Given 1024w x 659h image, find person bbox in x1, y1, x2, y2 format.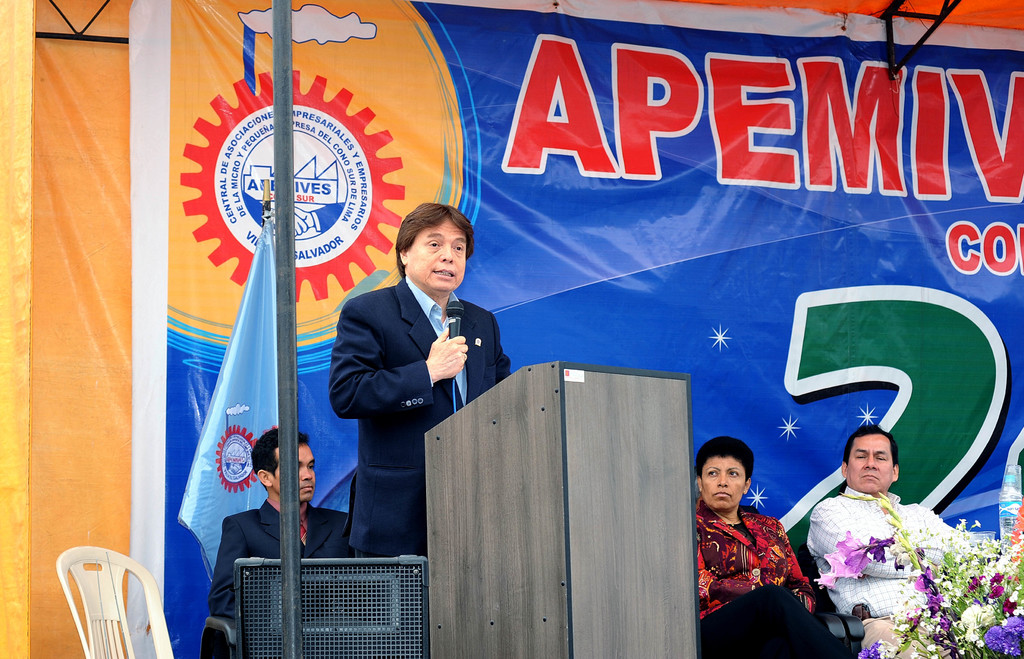
996, 425, 1023, 618.
